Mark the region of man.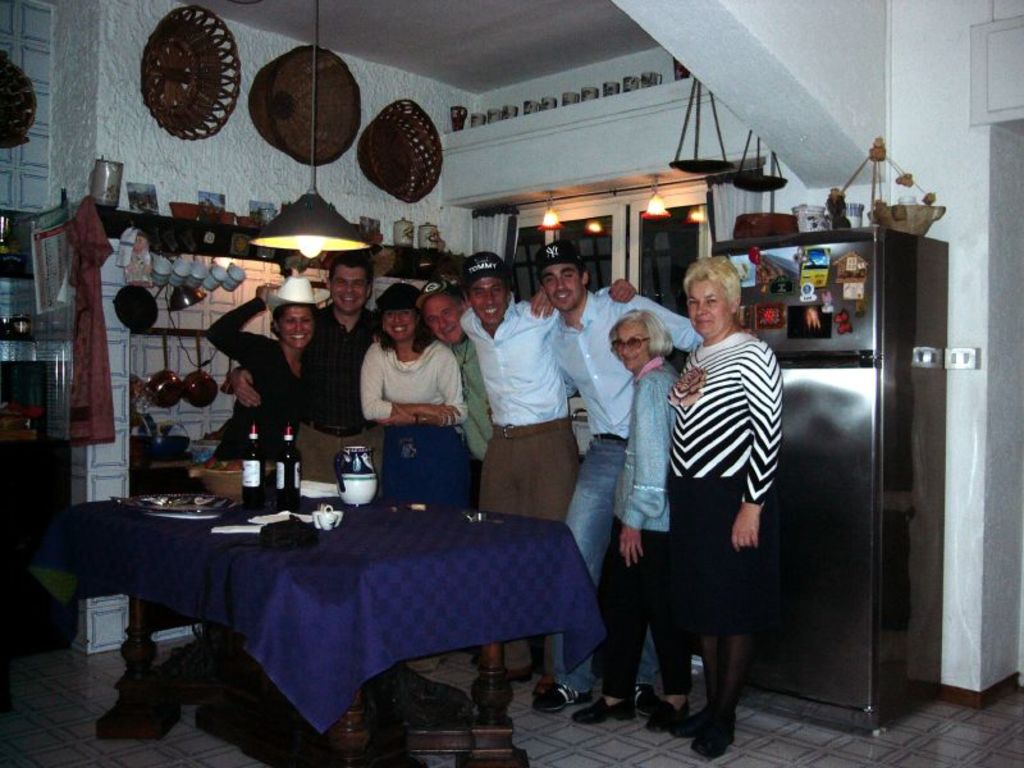
Region: <bbox>229, 256, 383, 485</bbox>.
